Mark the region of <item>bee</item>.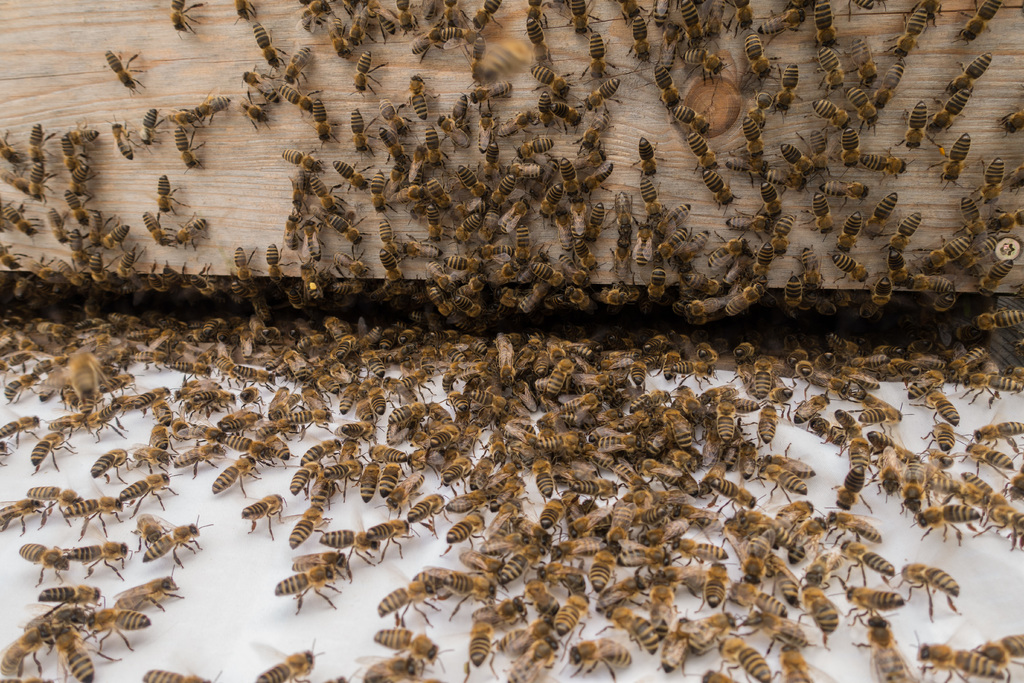
Region: x1=721 y1=525 x2=778 y2=584.
